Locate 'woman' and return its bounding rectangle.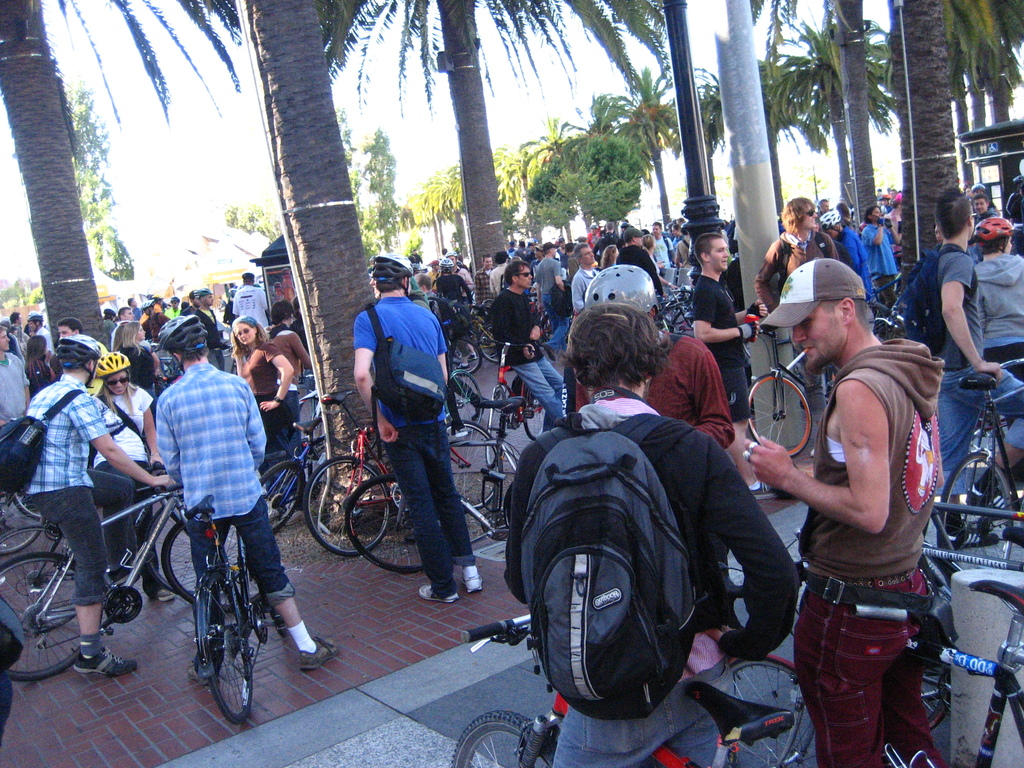
{"left": 20, "top": 340, "right": 61, "bottom": 396}.
